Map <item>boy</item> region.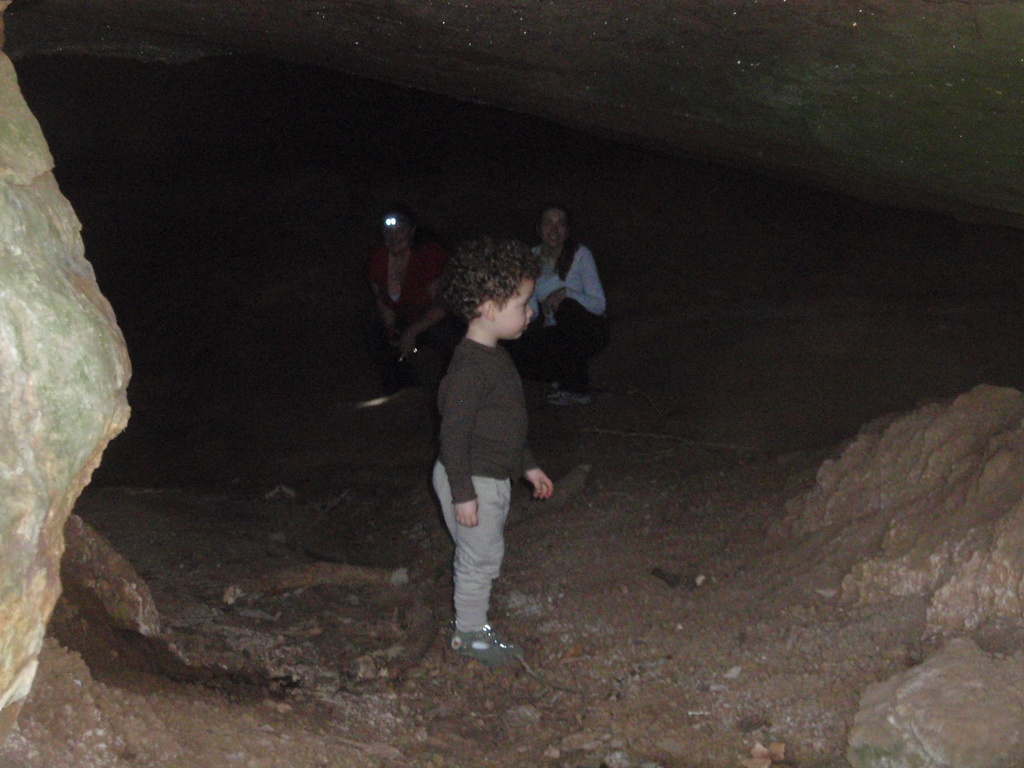
Mapped to {"x1": 435, "y1": 230, "x2": 556, "y2": 670}.
